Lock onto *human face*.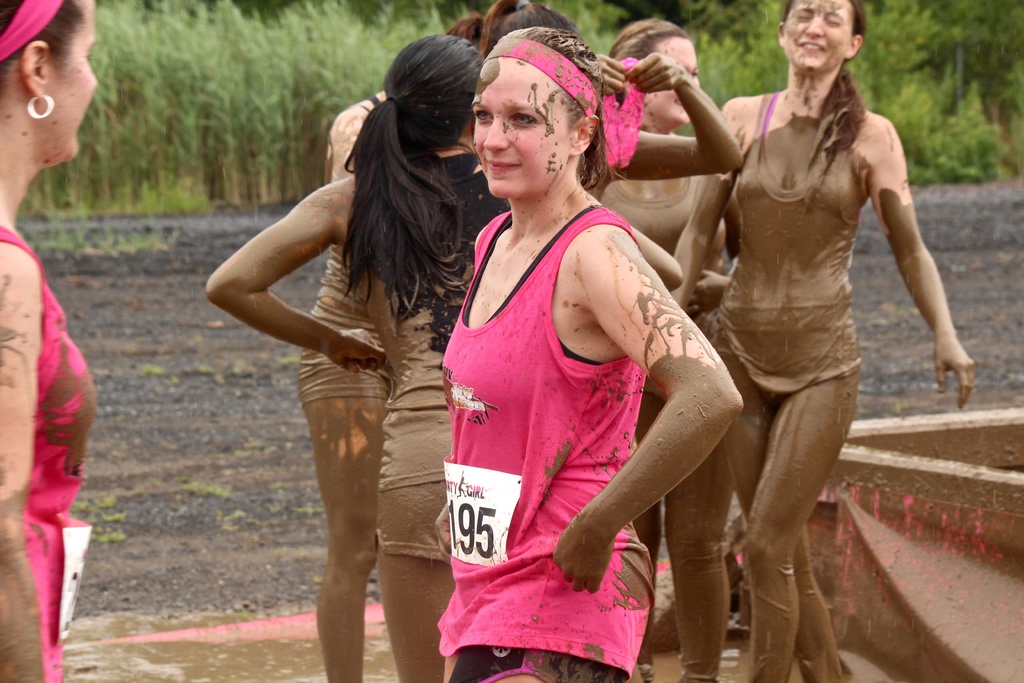
Locked: BBox(784, 0, 855, 71).
